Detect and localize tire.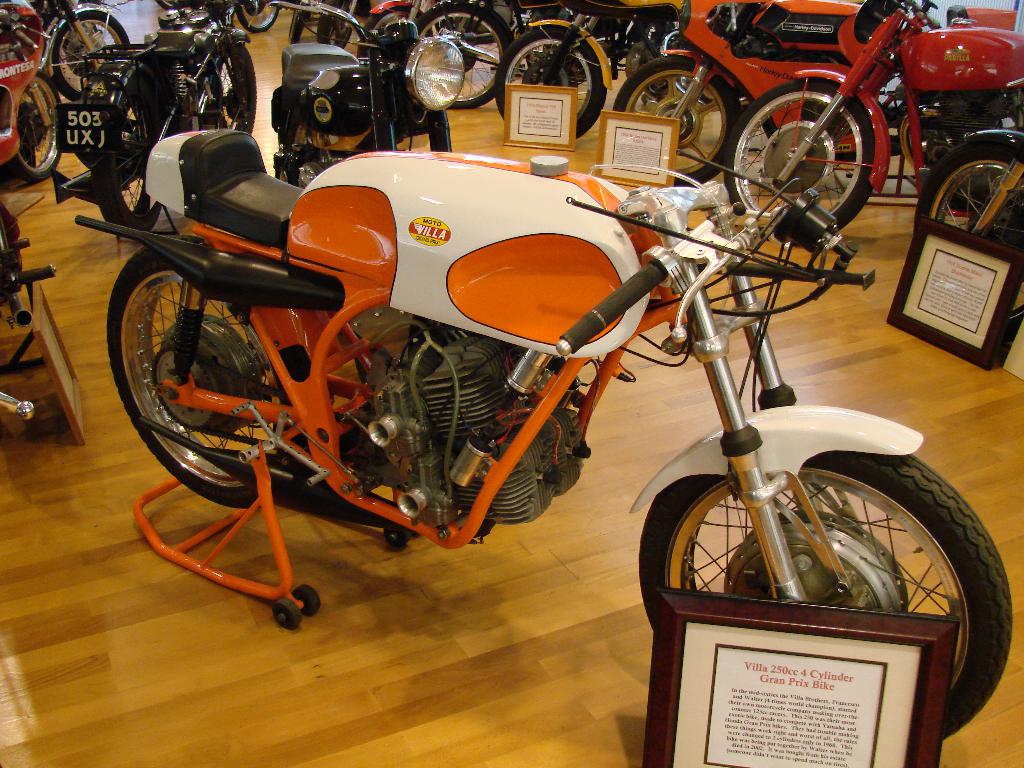
Localized at box(12, 70, 63, 178).
